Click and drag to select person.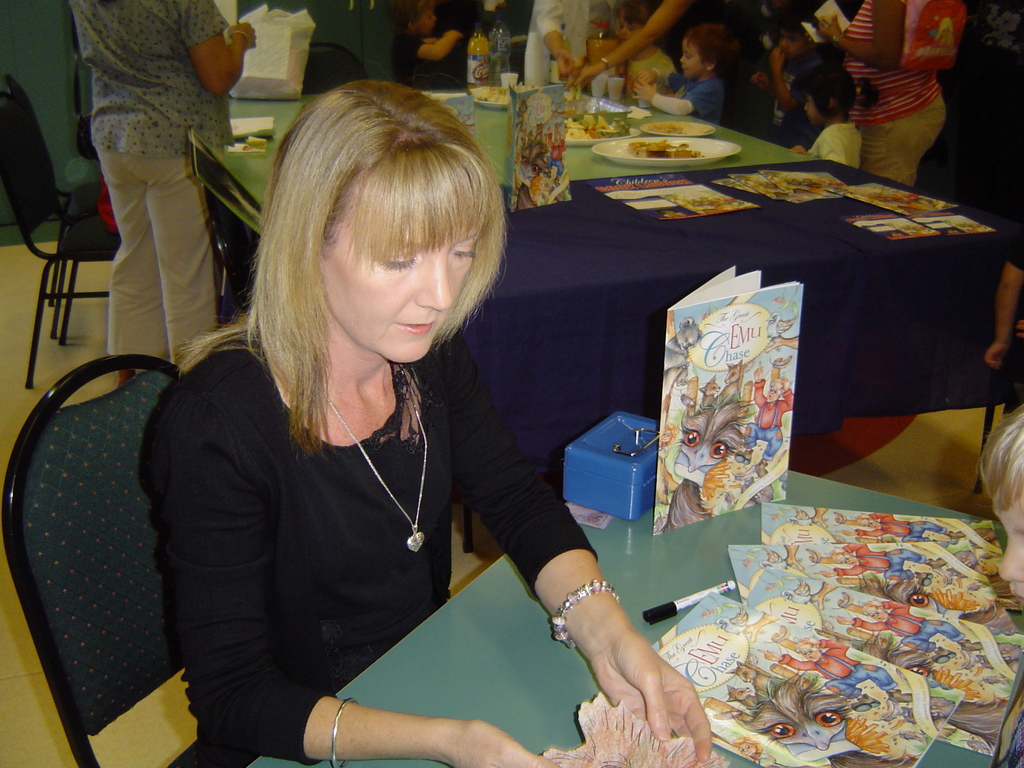
Selection: <box>54,146,675,730</box>.
